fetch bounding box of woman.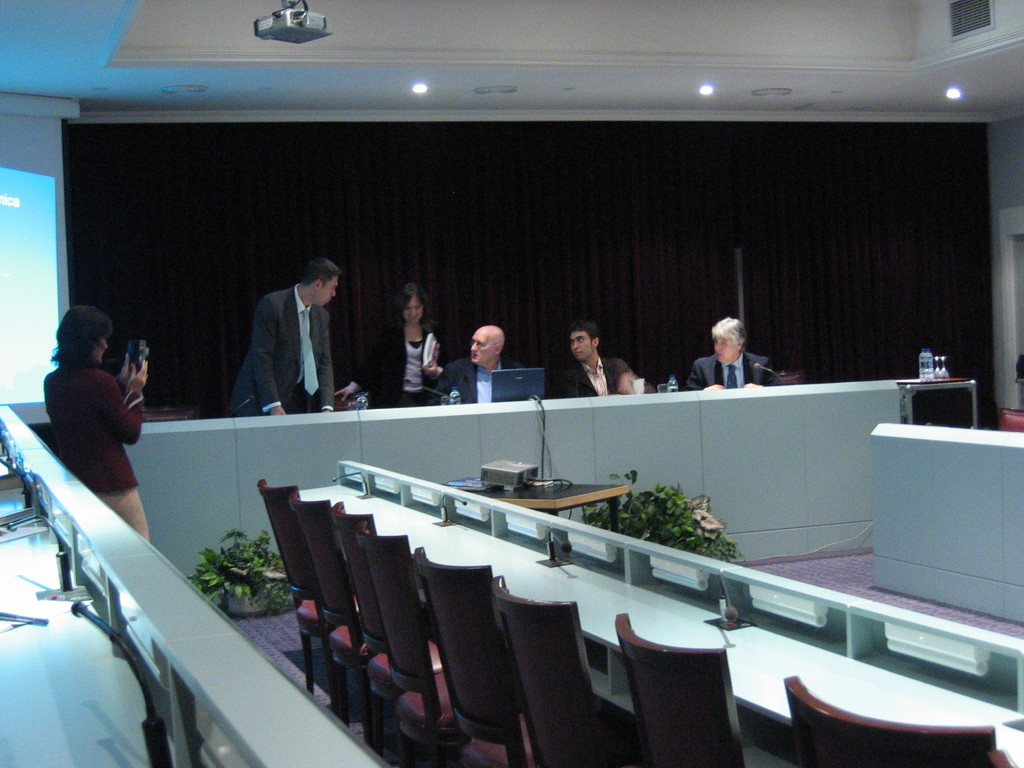
Bbox: {"left": 26, "top": 307, "right": 150, "bottom": 518}.
